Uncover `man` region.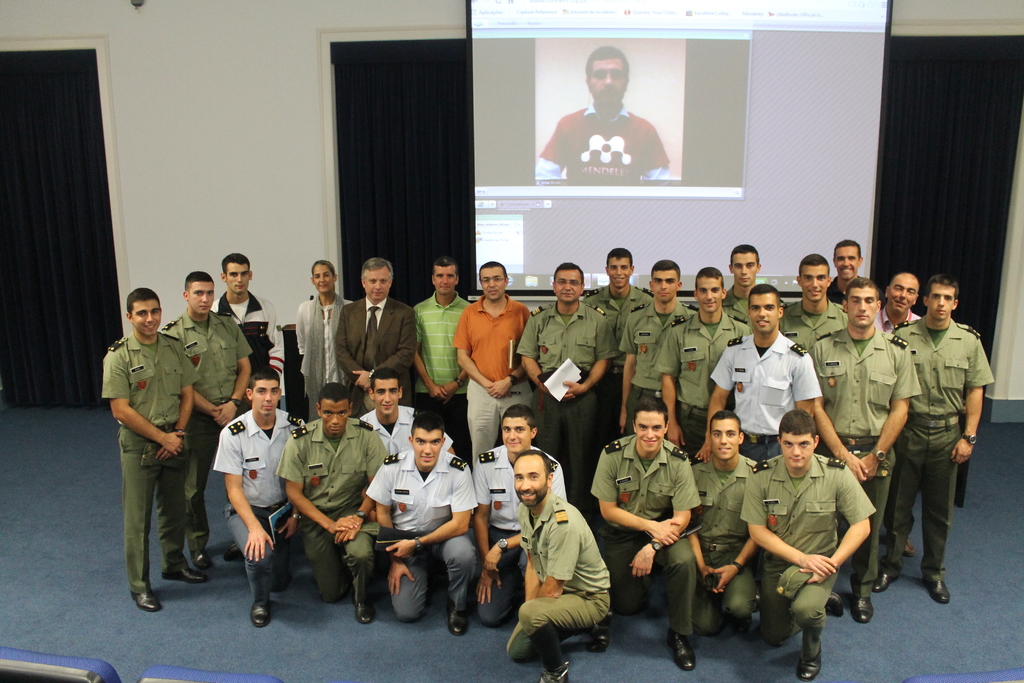
Uncovered: [516, 263, 617, 527].
